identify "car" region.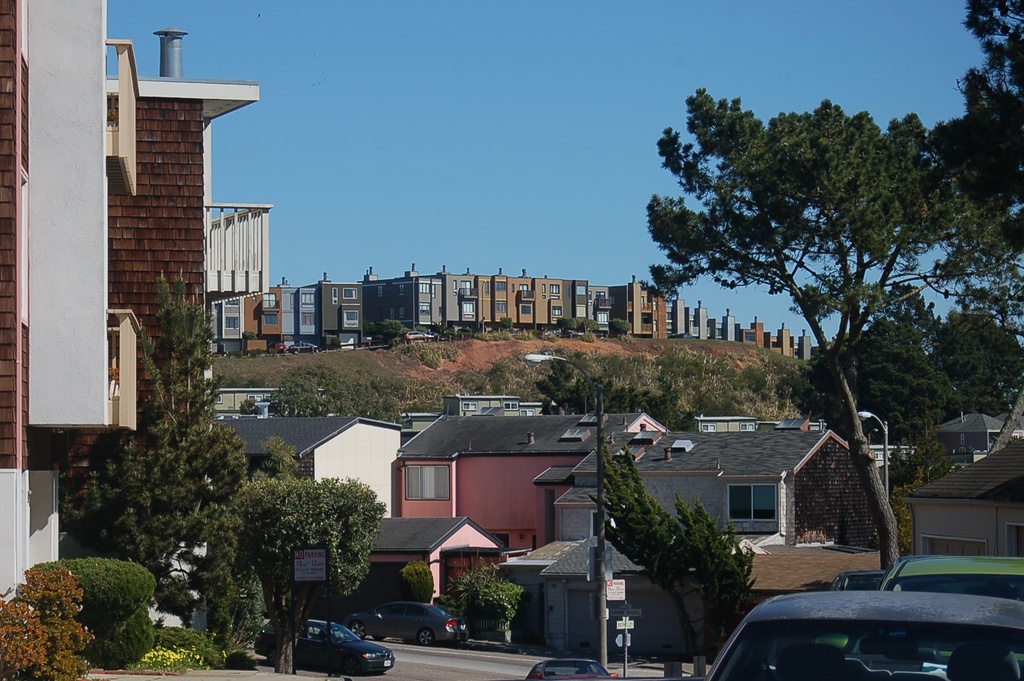
Region: bbox=[866, 548, 1021, 589].
